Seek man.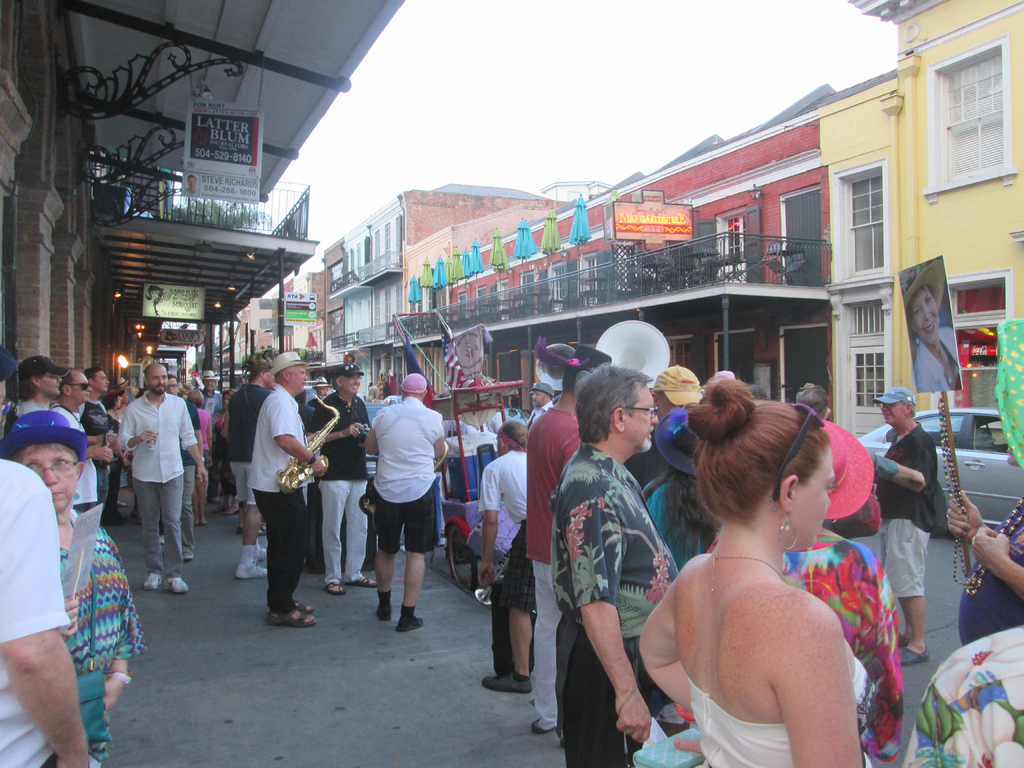
[x1=159, y1=376, x2=205, y2=562].
